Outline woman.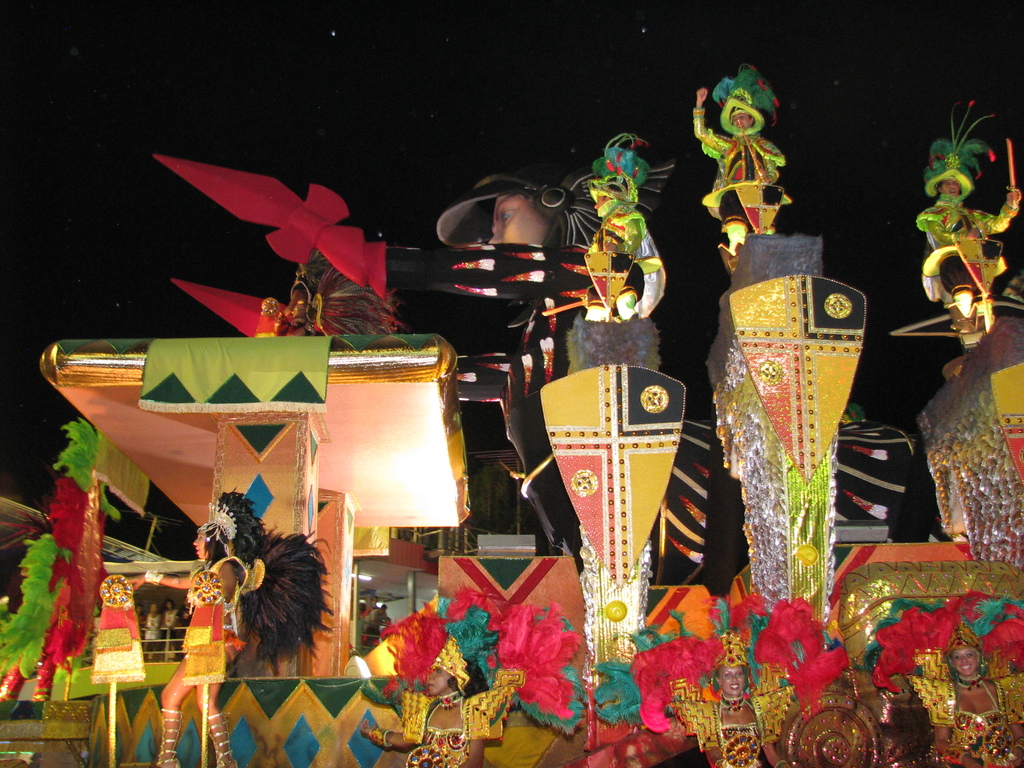
Outline: [359,631,518,767].
